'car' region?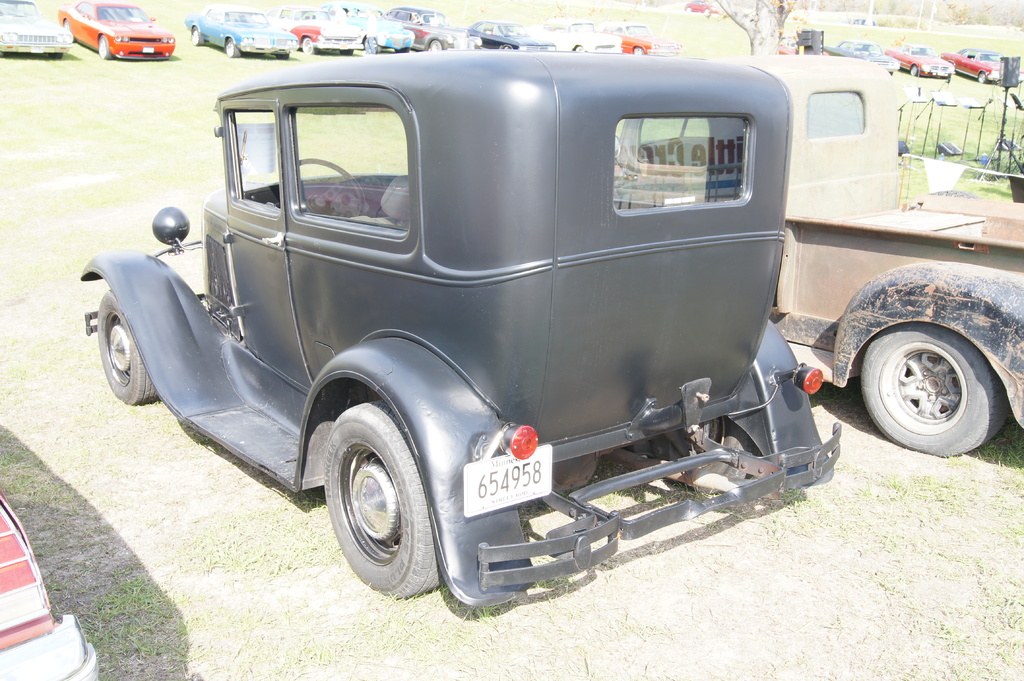
l=467, t=21, r=556, b=54
